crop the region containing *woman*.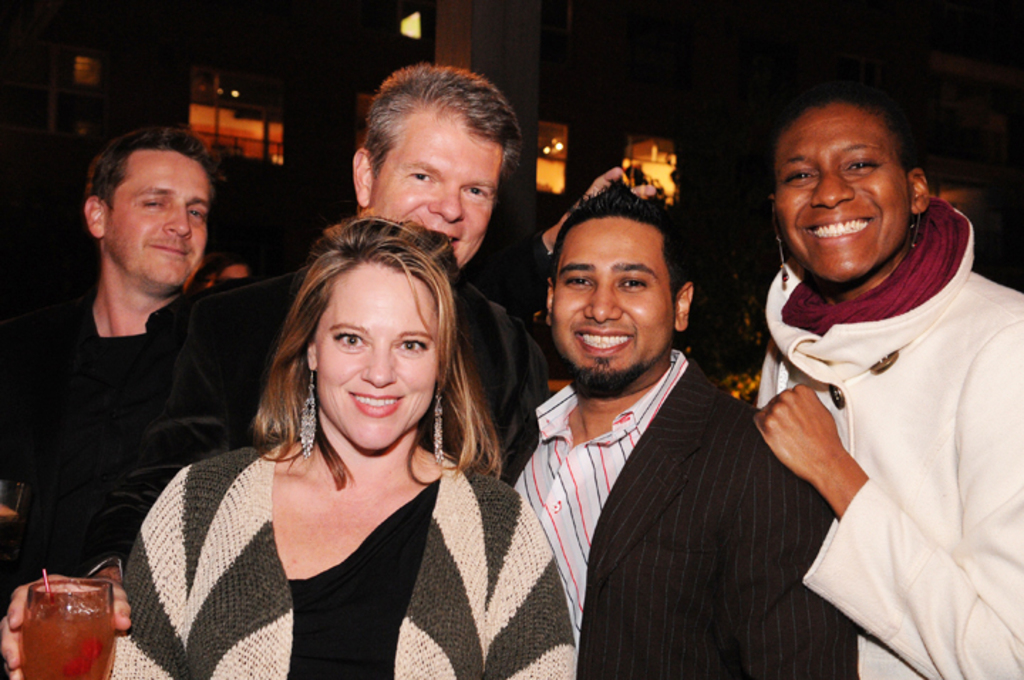
Crop region: bbox(0, 211, 577, 679).
